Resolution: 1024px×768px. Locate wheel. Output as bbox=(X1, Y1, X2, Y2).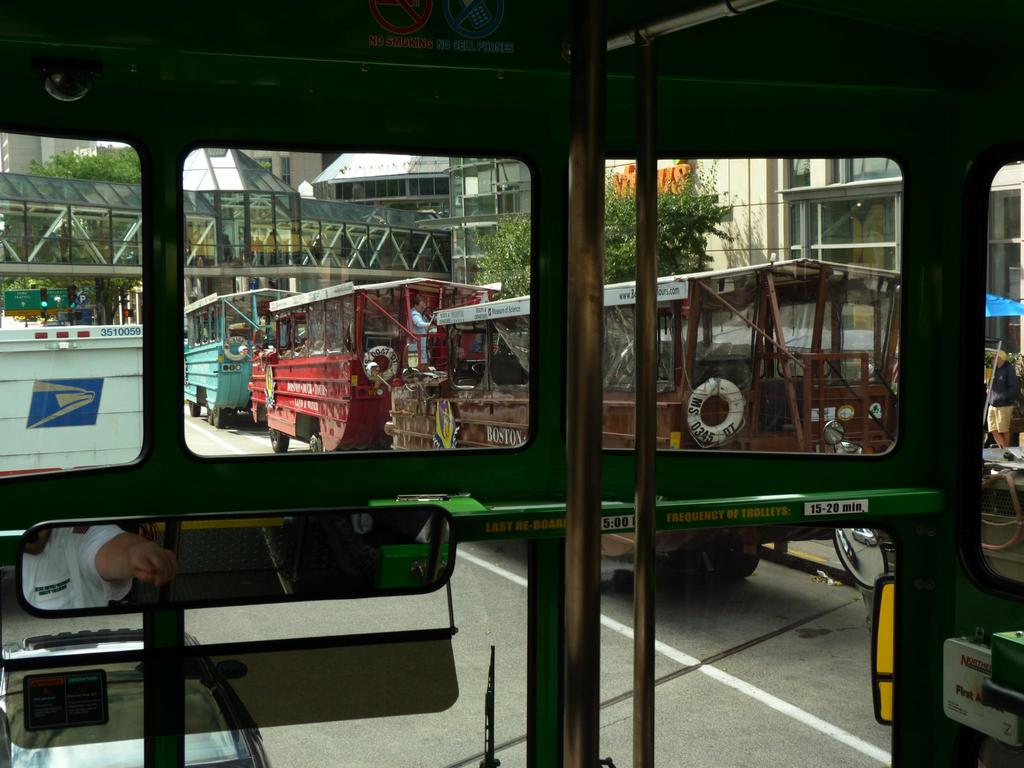
bbox=(307, 429, 320, 454).
